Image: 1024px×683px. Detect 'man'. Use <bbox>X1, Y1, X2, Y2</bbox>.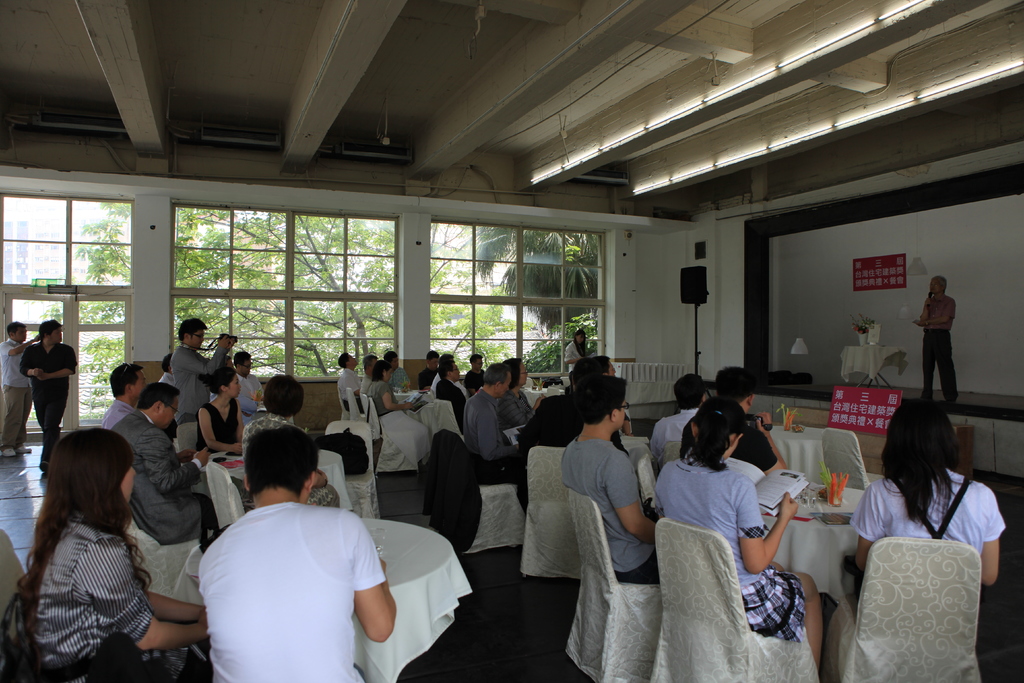
<bbox>0, 320, 45, 458</bbox>.
